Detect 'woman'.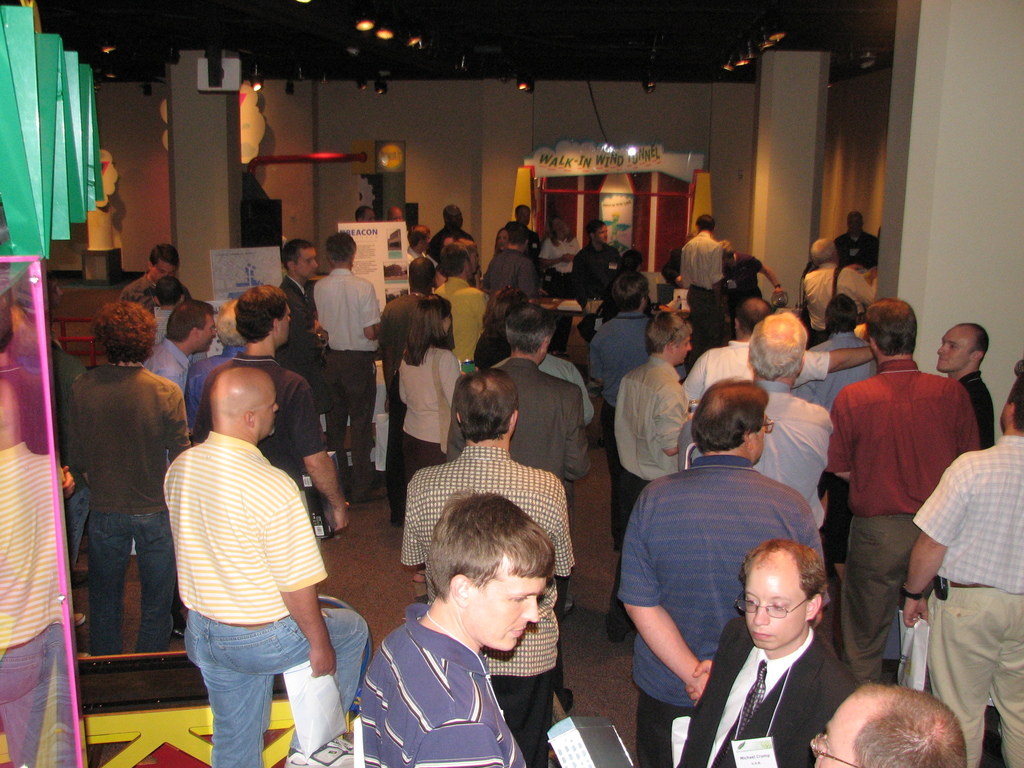
Detected at box(493, 228, 510, 256).
